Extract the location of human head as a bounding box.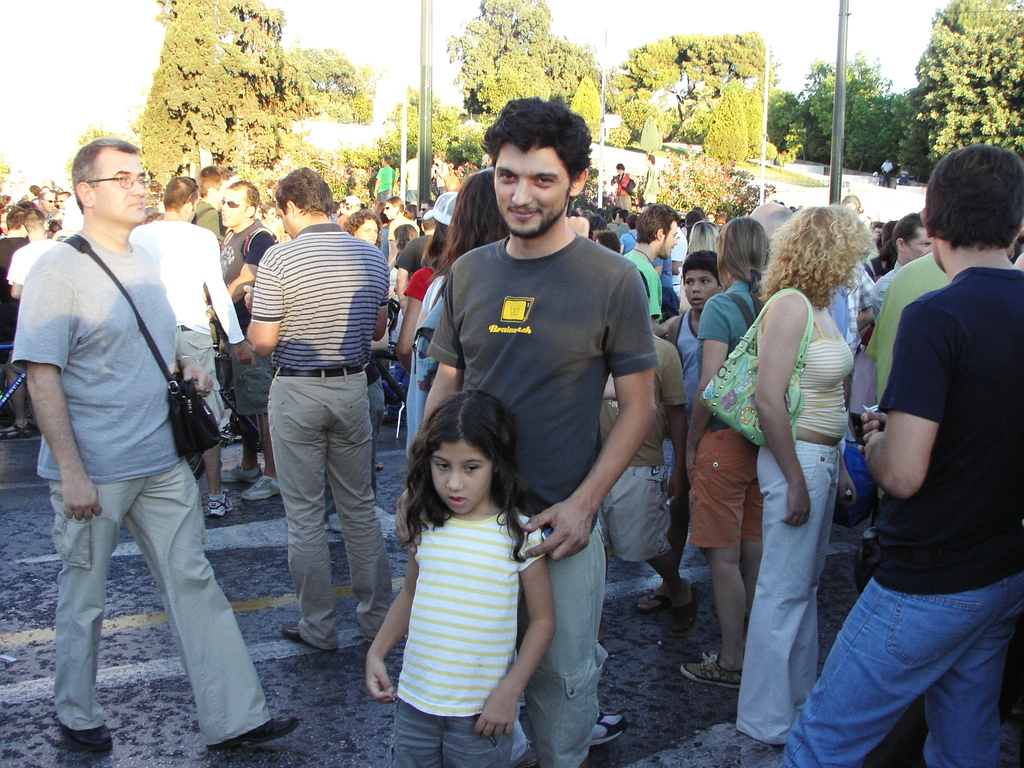
(627, 214, 637, 232).
